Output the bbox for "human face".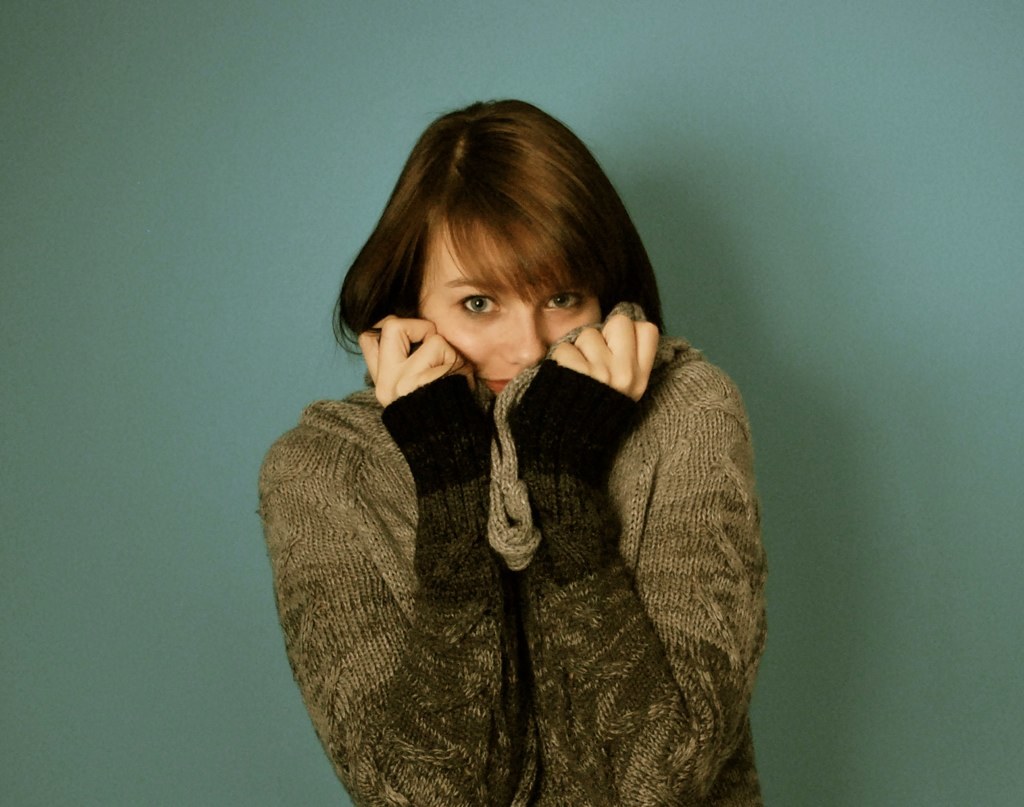
x1=417 y1=224 x2=602 y2=399.
